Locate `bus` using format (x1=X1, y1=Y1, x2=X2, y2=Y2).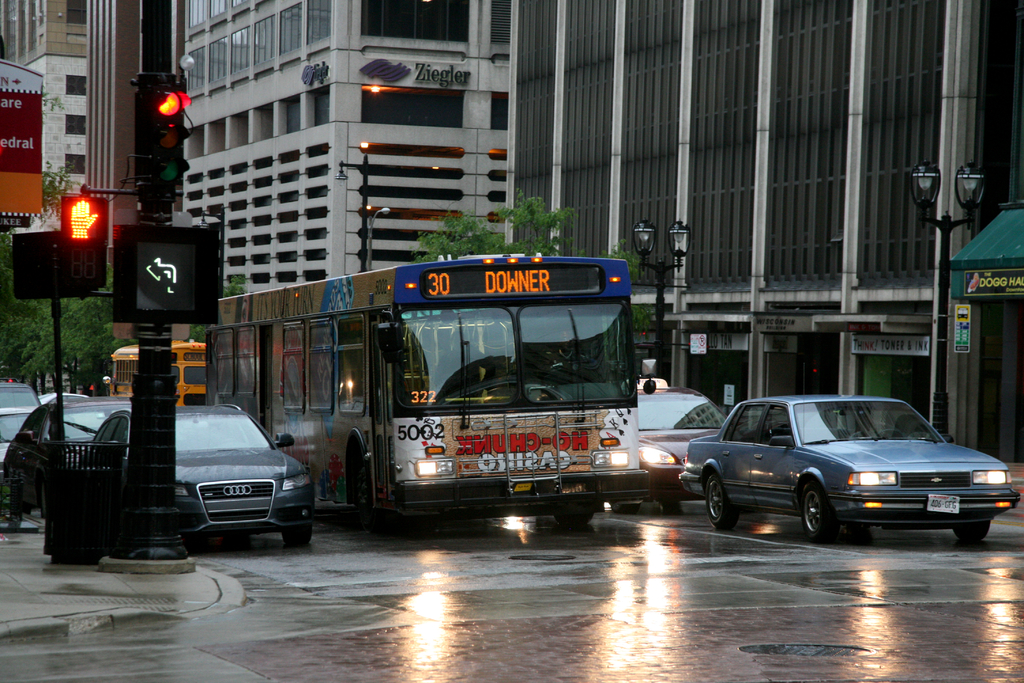
(x1=206, y1=252, x2=659, y2=530).
